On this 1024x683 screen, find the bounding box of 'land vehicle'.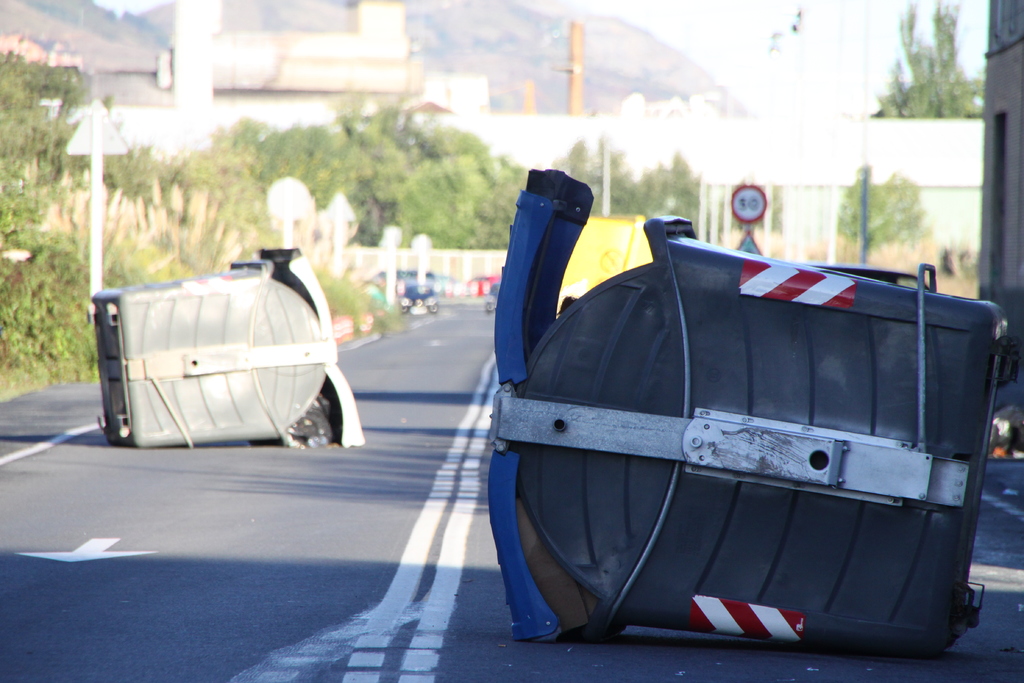
Bounding box: <region>396, 283, 436, 313</region>.
